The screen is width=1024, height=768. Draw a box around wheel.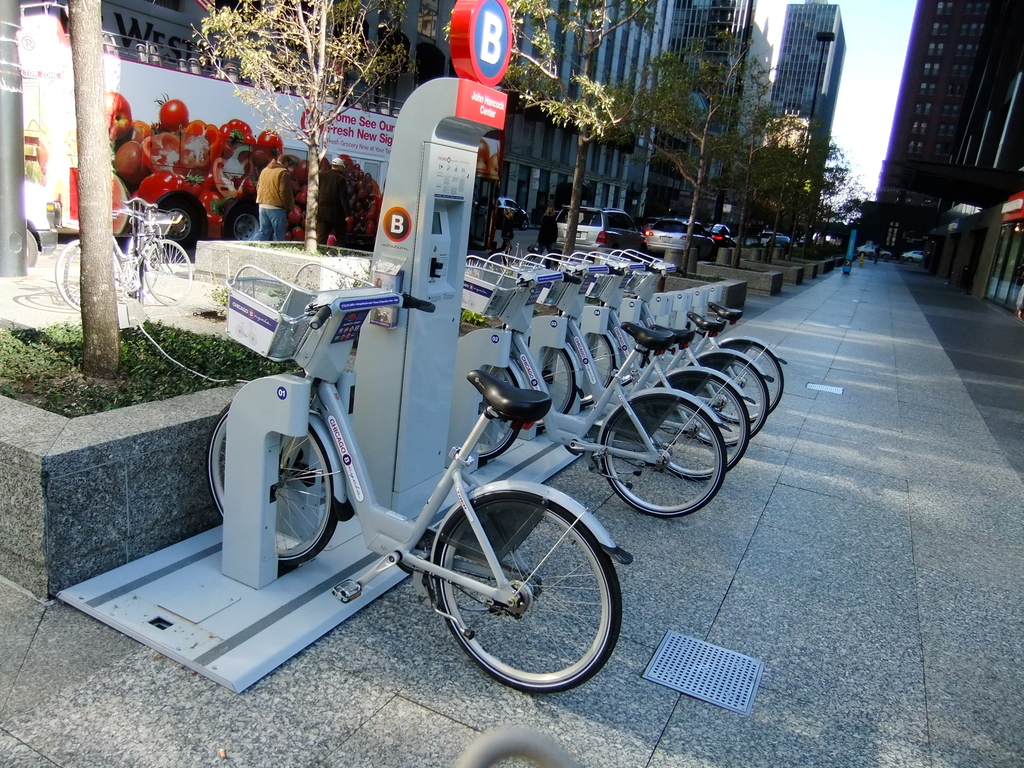
x1=705, y1=338, x2=785, y2=435.
